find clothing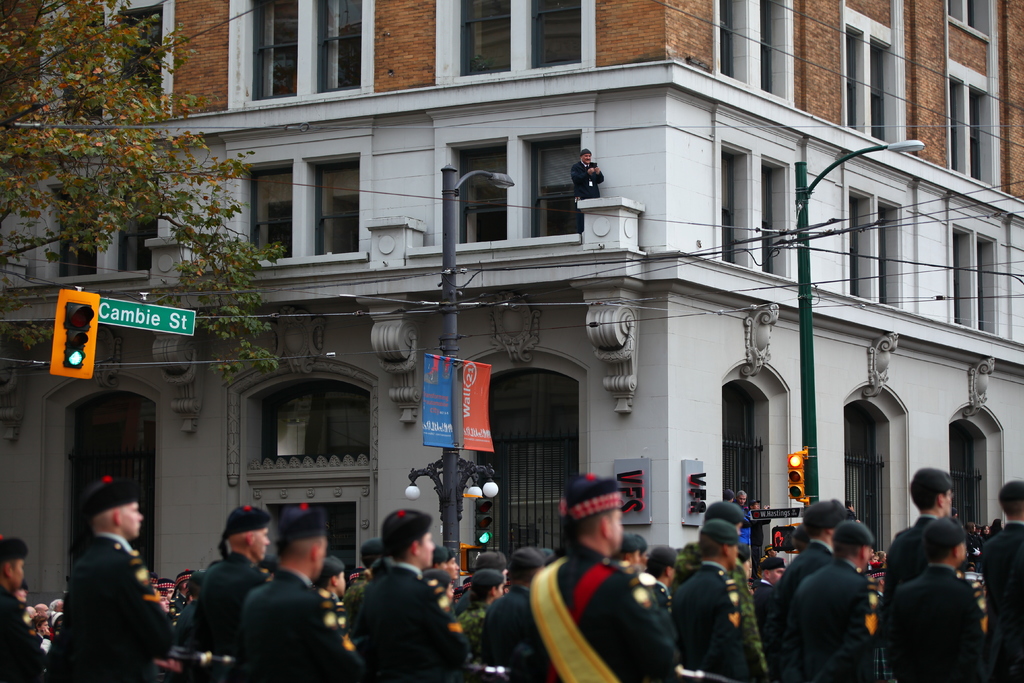
left=180, top=545, right=269, bottom=679
